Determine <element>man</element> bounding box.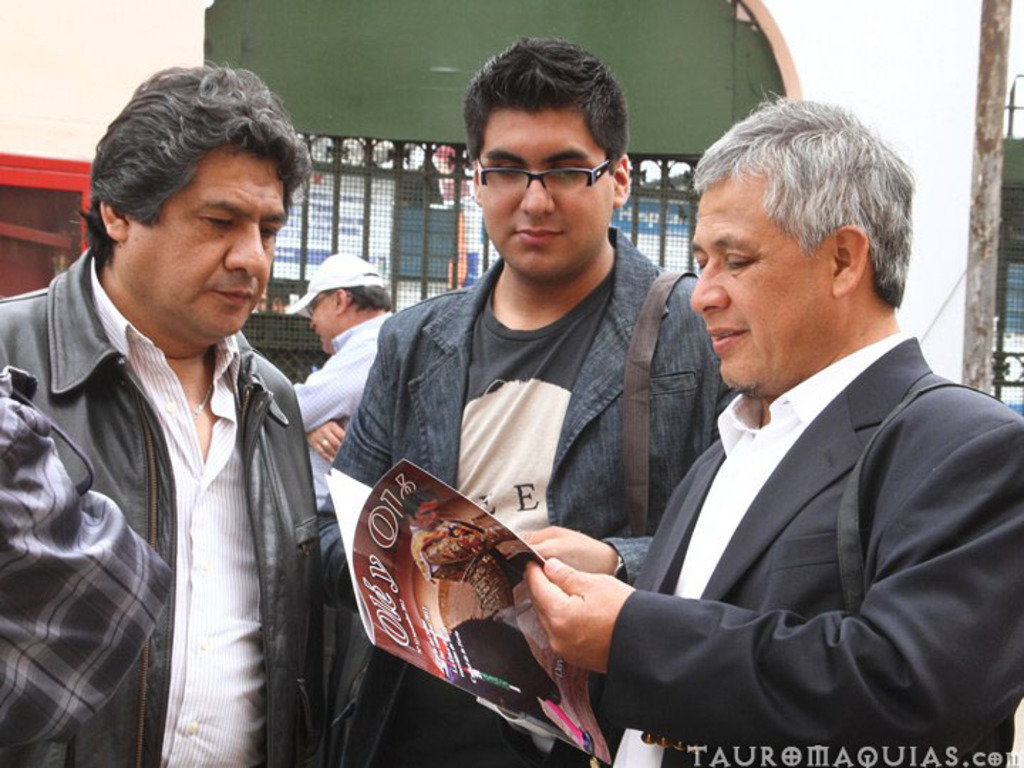
Determined: 282 250 402 515.
